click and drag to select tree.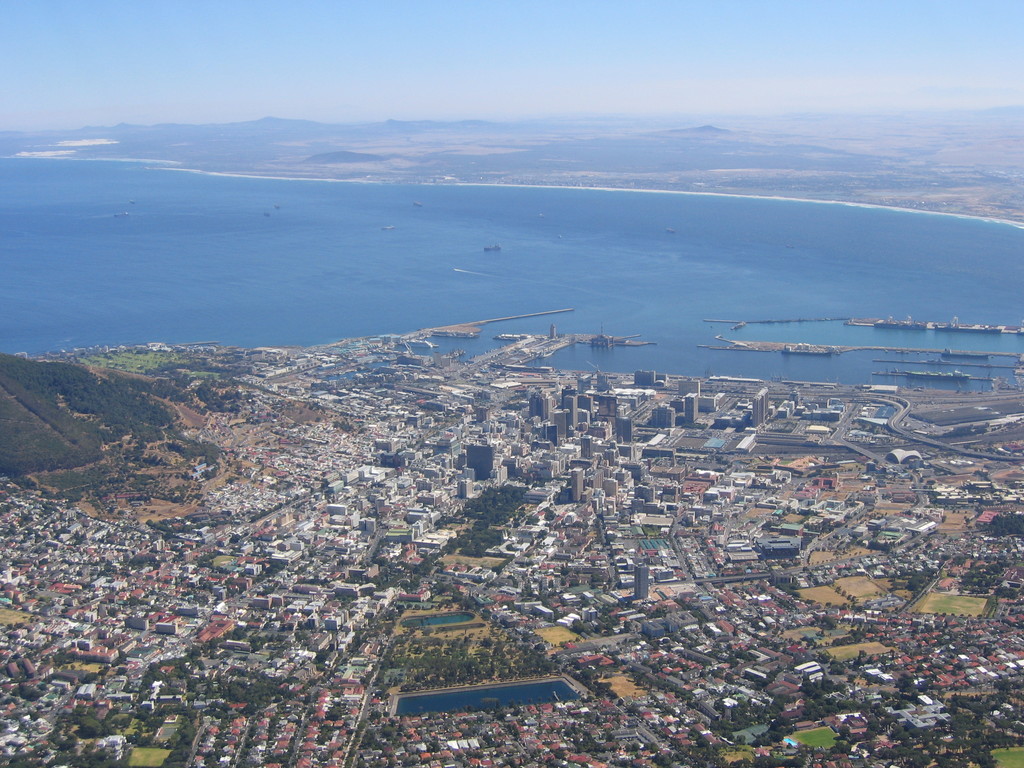
Selection: [x1=540, y1=739, x2=552, y2=748].
